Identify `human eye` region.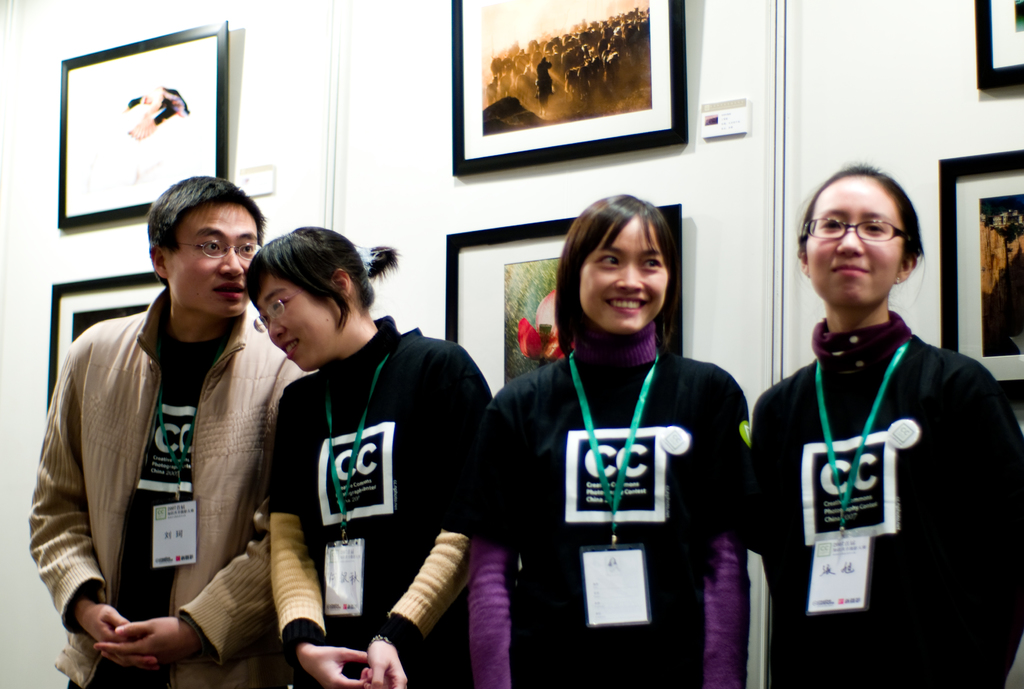
Region: Rect(819, 216, 844, 234).
